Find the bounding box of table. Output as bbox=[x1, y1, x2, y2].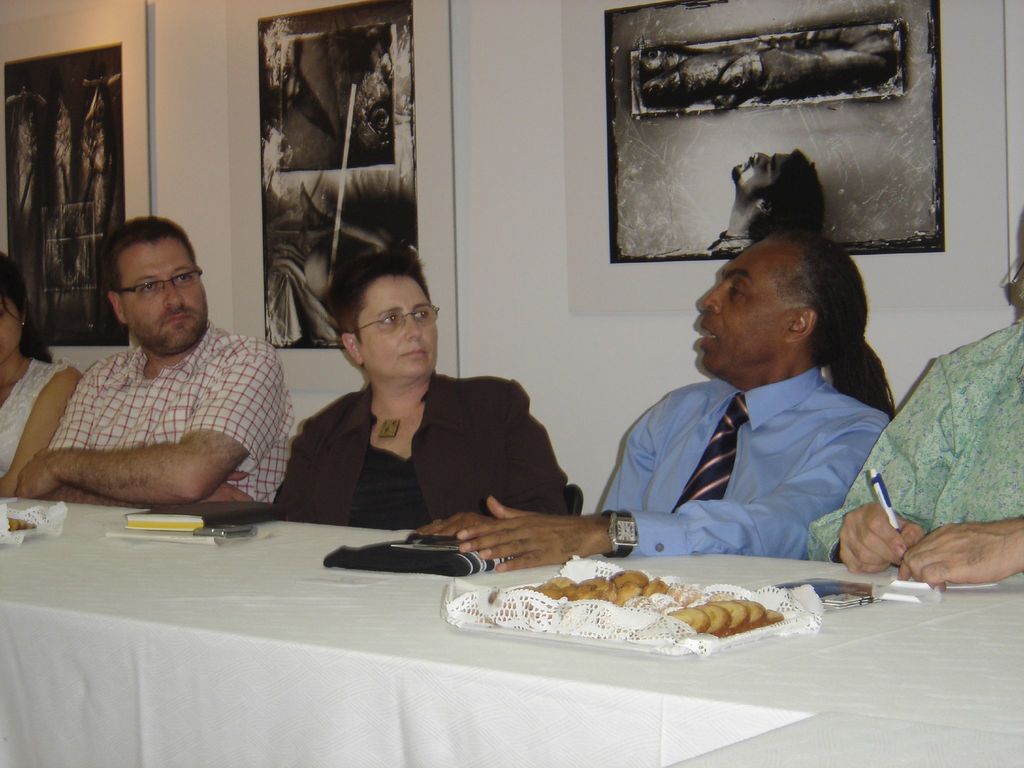
bbox=[0, 501, 979, 751].
